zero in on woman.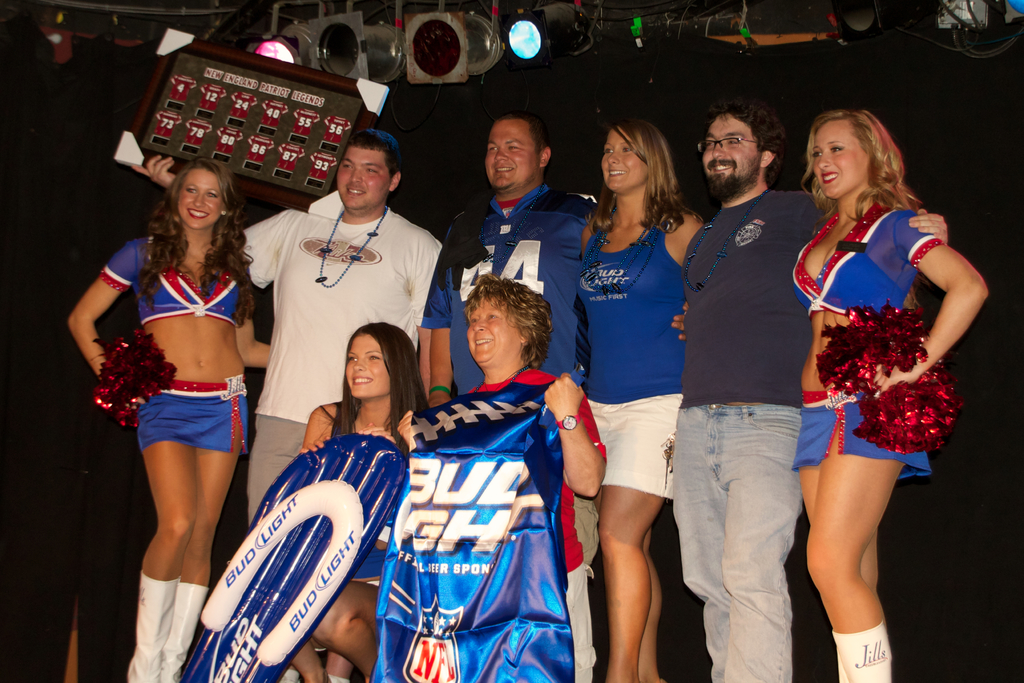
Zeroed in: (571, 119, 699, 682).
